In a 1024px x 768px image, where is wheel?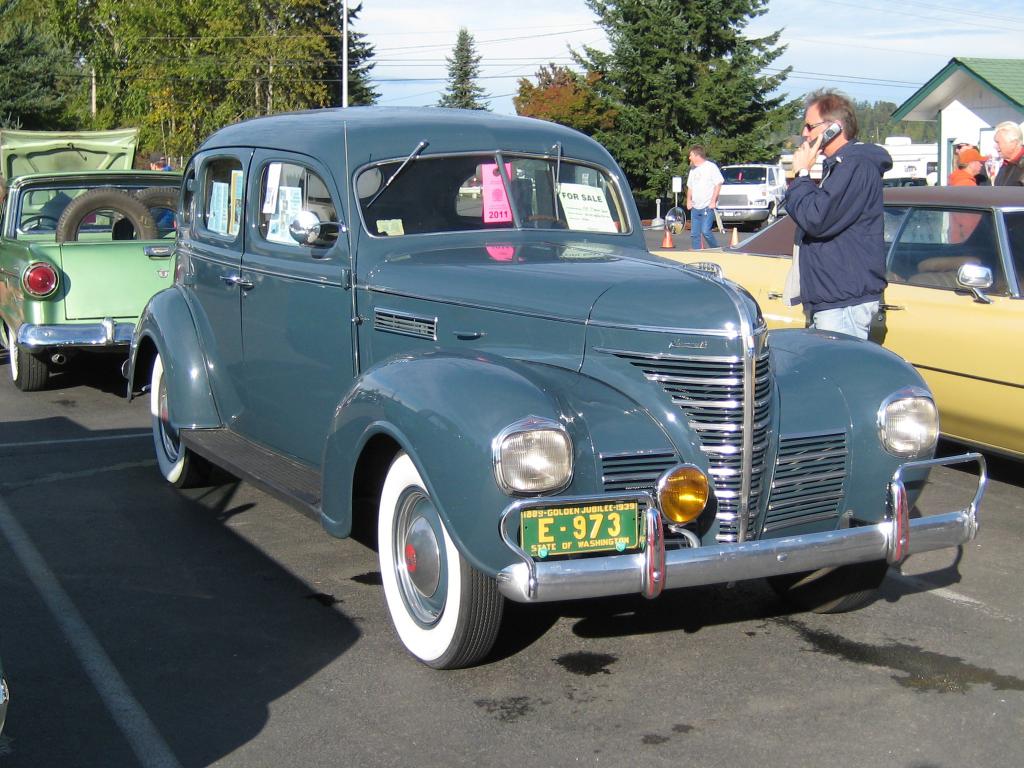
{"left": 375, "top": 449, "right": 505, "bottom": 668}.
